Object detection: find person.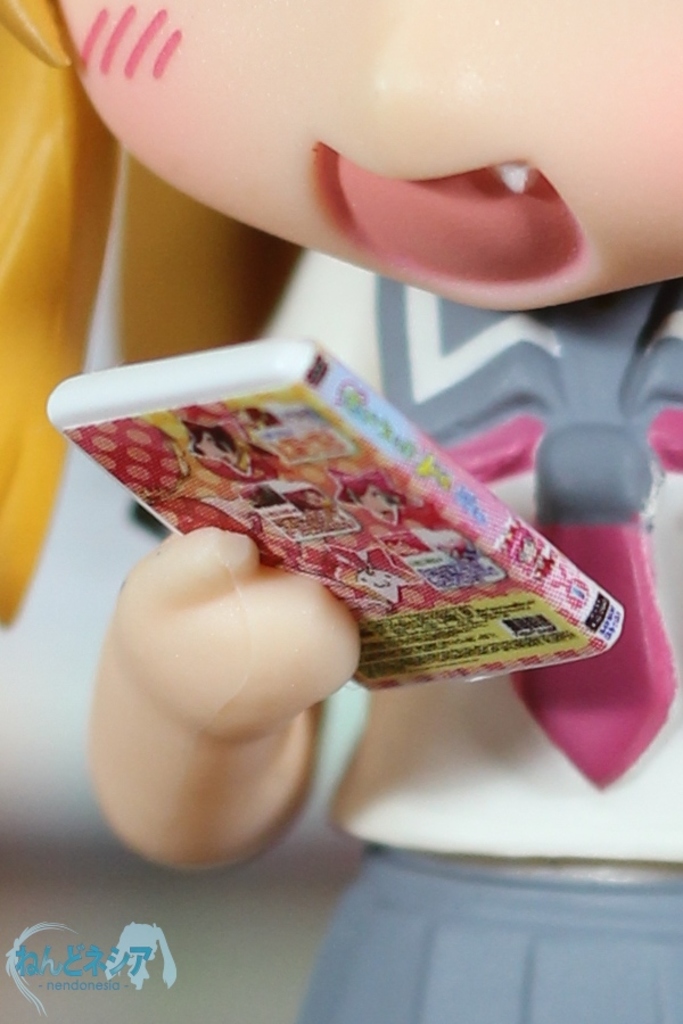
locate(0, 0, 682, 1023).
